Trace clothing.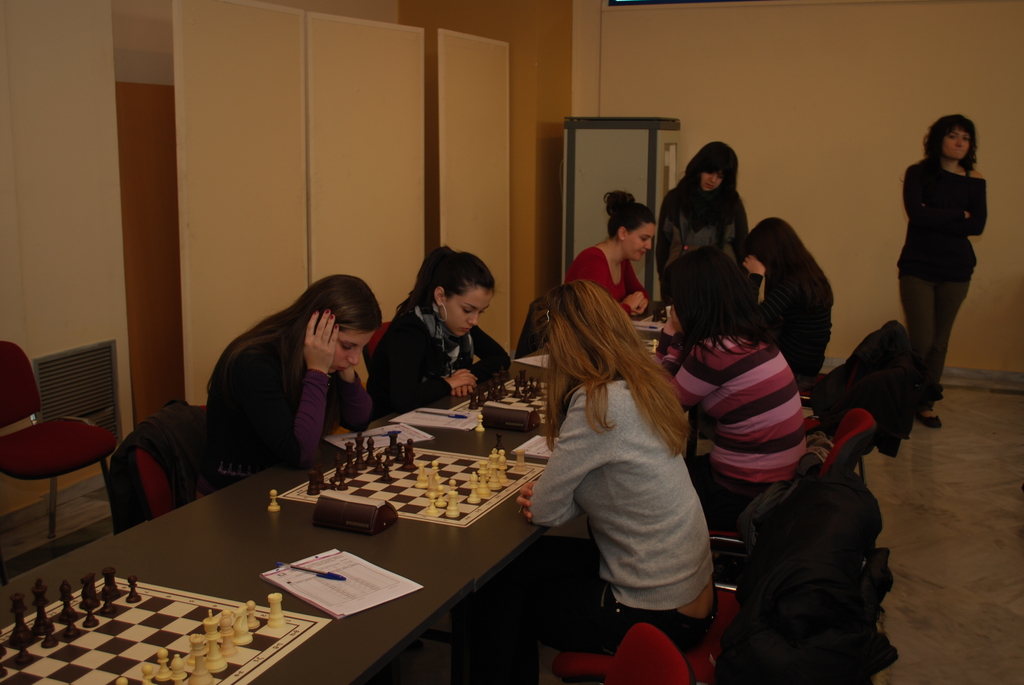
Traced to (660, 316, 801, 526).
